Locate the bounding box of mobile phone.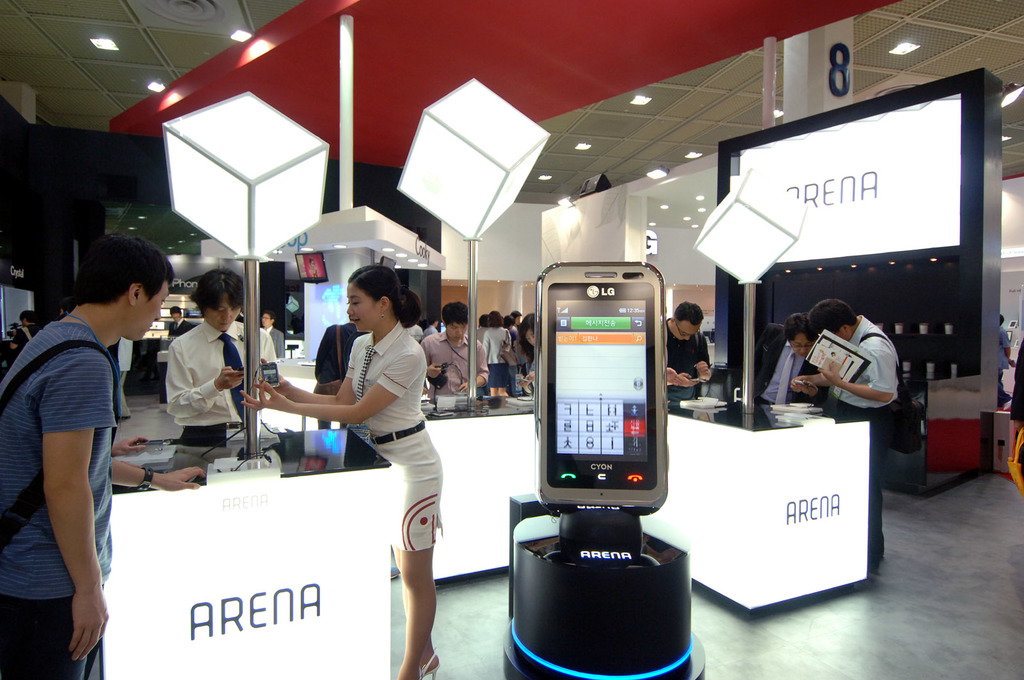
Bounding box: <box>237,365,244,372</box>.
